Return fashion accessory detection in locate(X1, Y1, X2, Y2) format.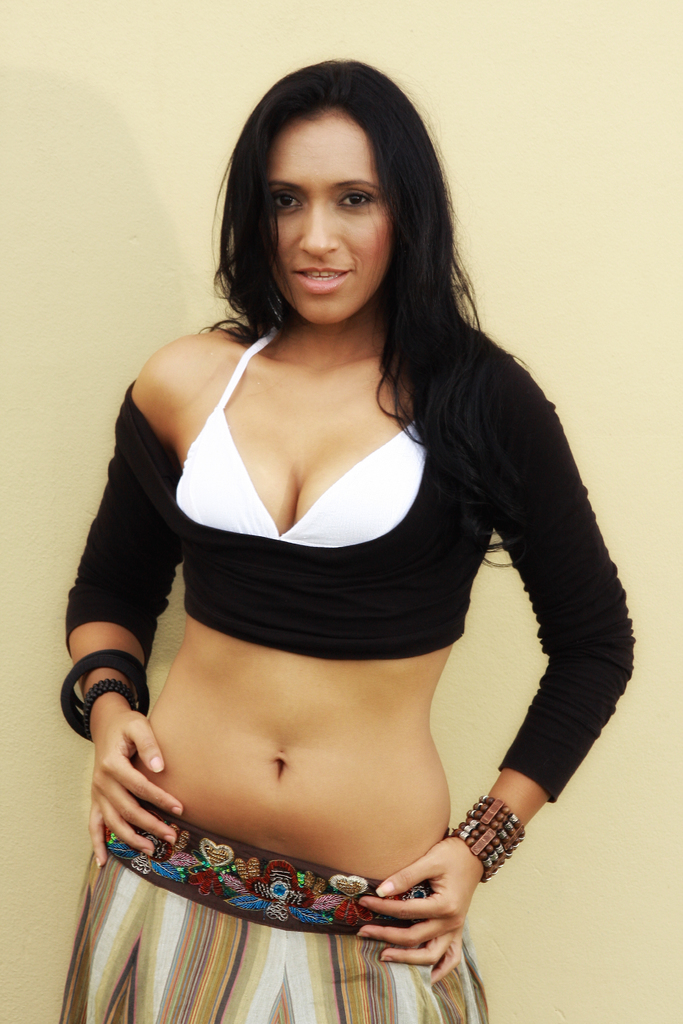
locate(79, 680, 139, 734).
